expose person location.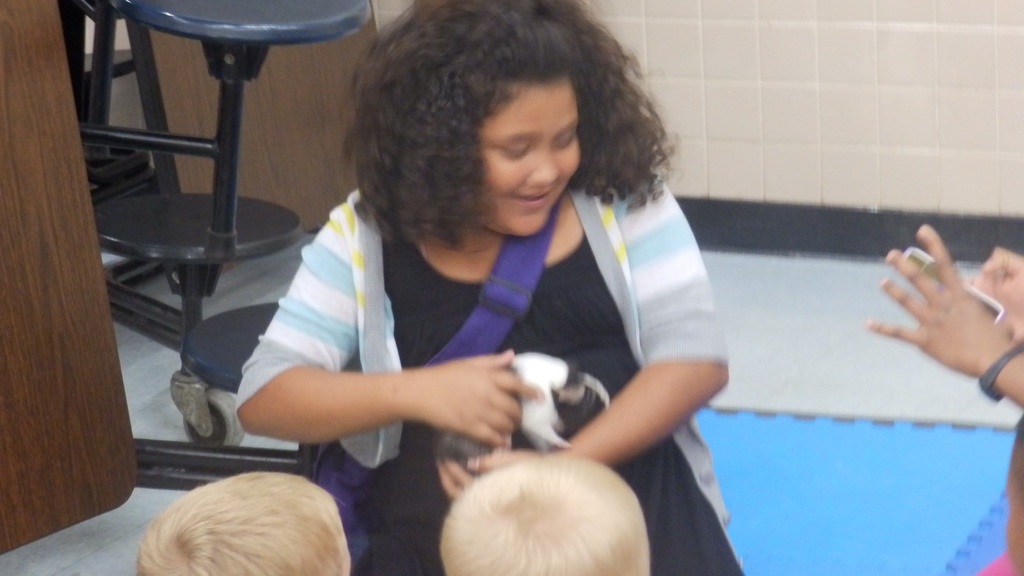
Exposed at 857, 218, 1023, 575.
